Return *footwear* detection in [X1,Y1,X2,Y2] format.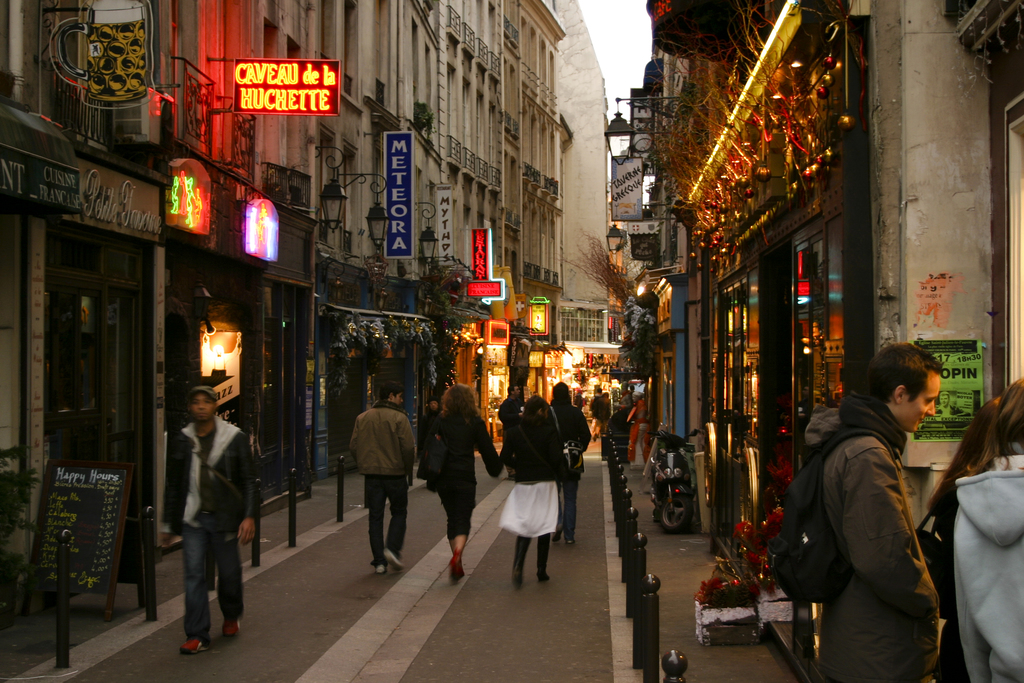
[535,563,550,587].
